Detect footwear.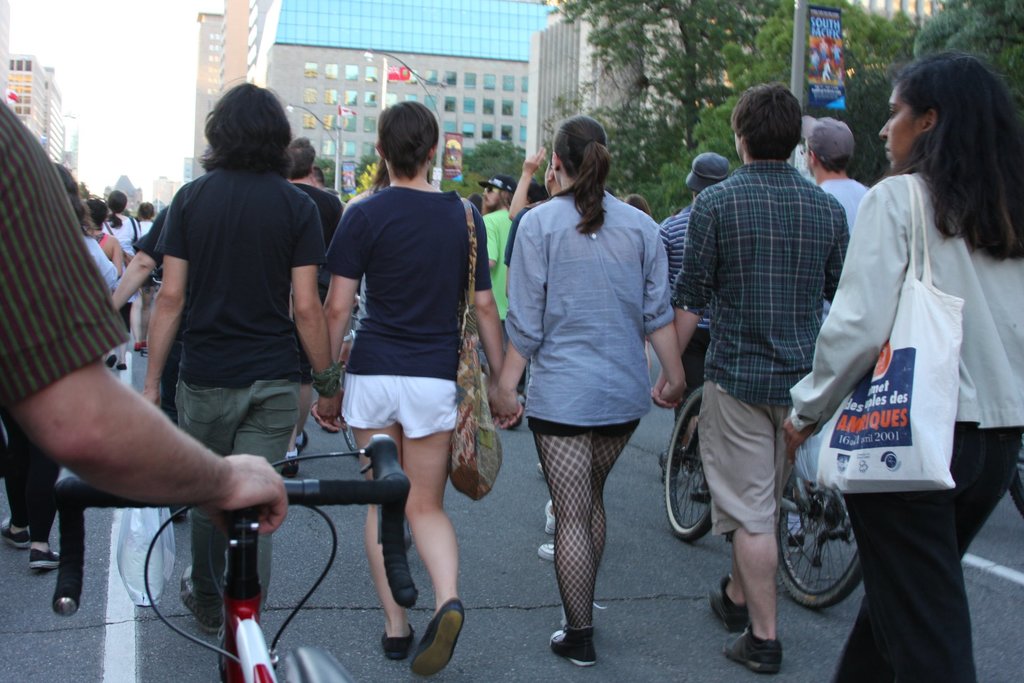
Detected at [0, 516, 31, 550].
